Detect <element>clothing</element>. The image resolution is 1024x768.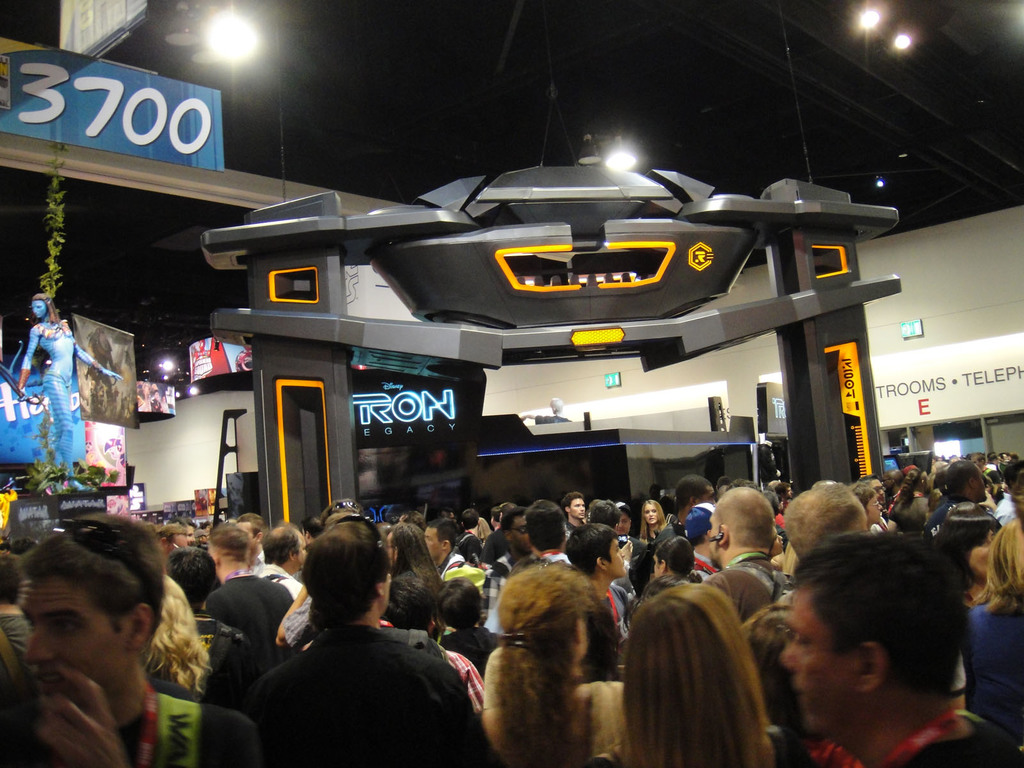
l=959, t=602, r=1023, b=743.
